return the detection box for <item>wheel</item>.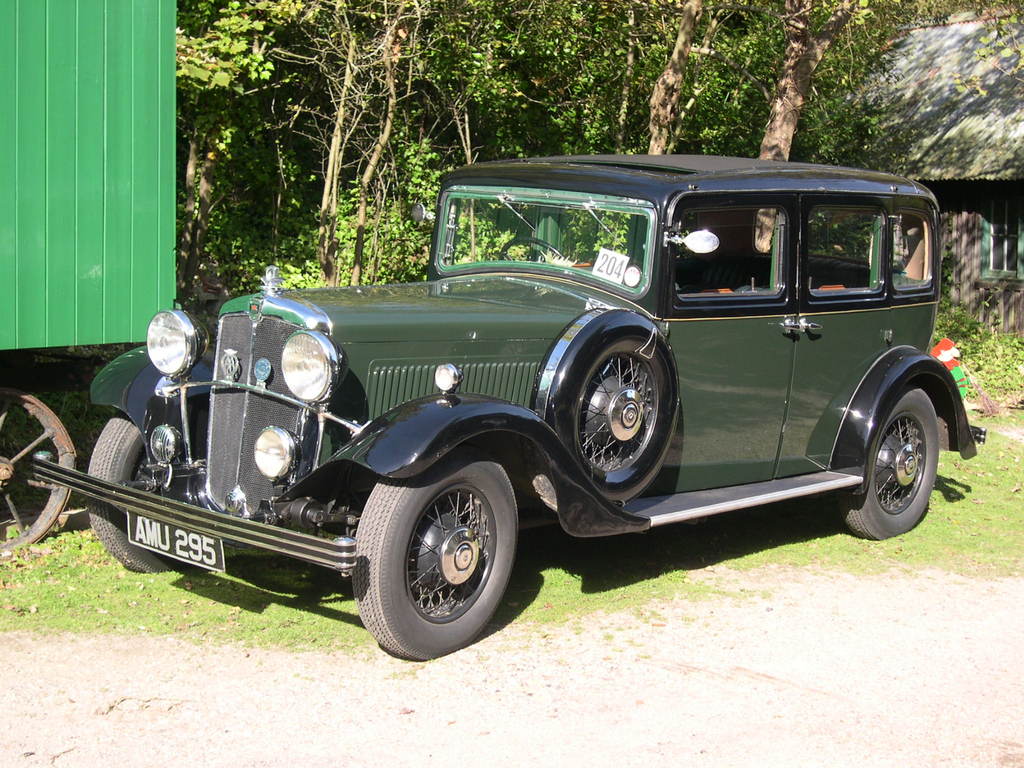
[355, 461, 518, 645].
